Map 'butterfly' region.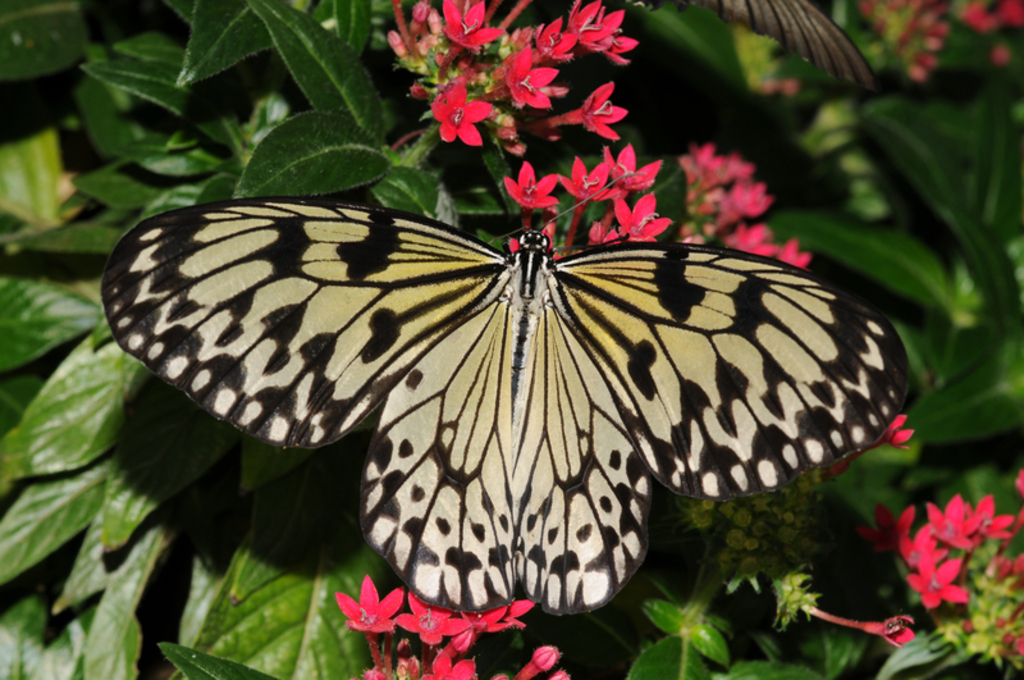
Mapped to detection(100, 113, 911, 616).
